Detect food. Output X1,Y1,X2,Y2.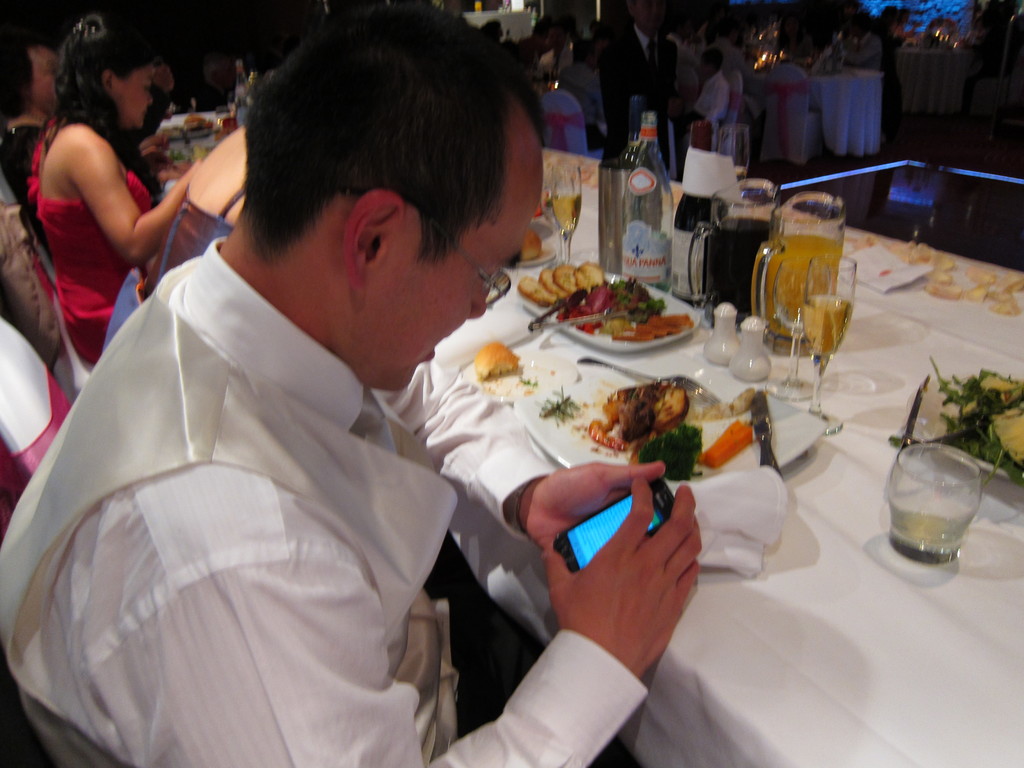
701,387,757,420.
